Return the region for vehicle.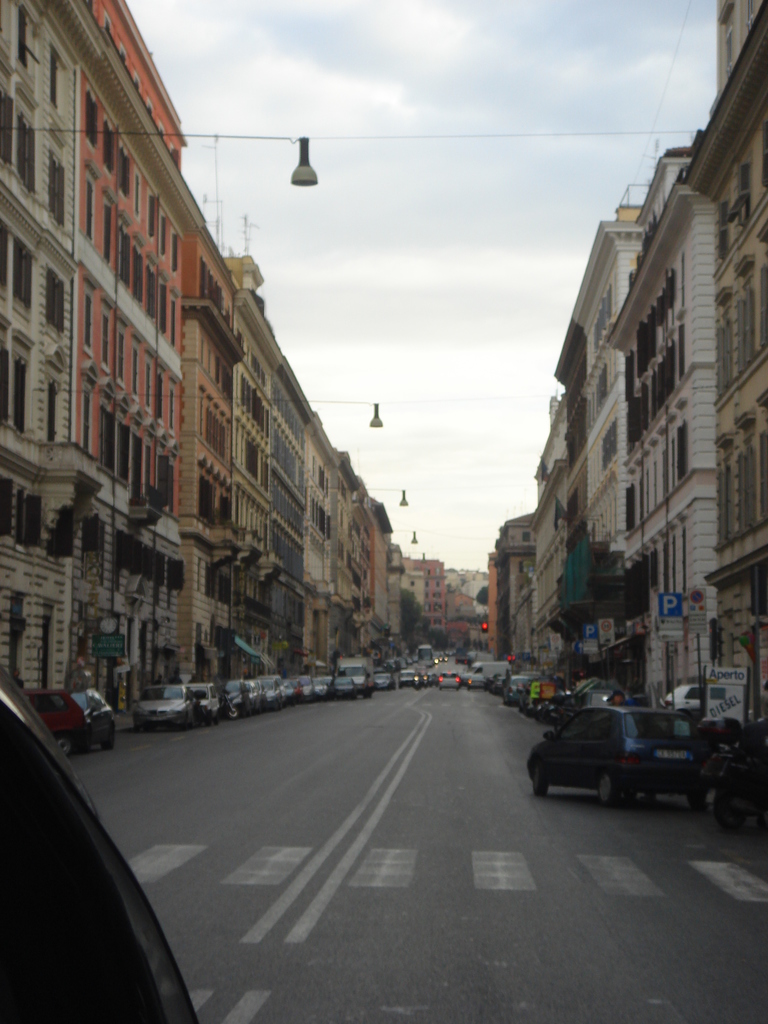
bbox=[504, 676, 534, 705].
